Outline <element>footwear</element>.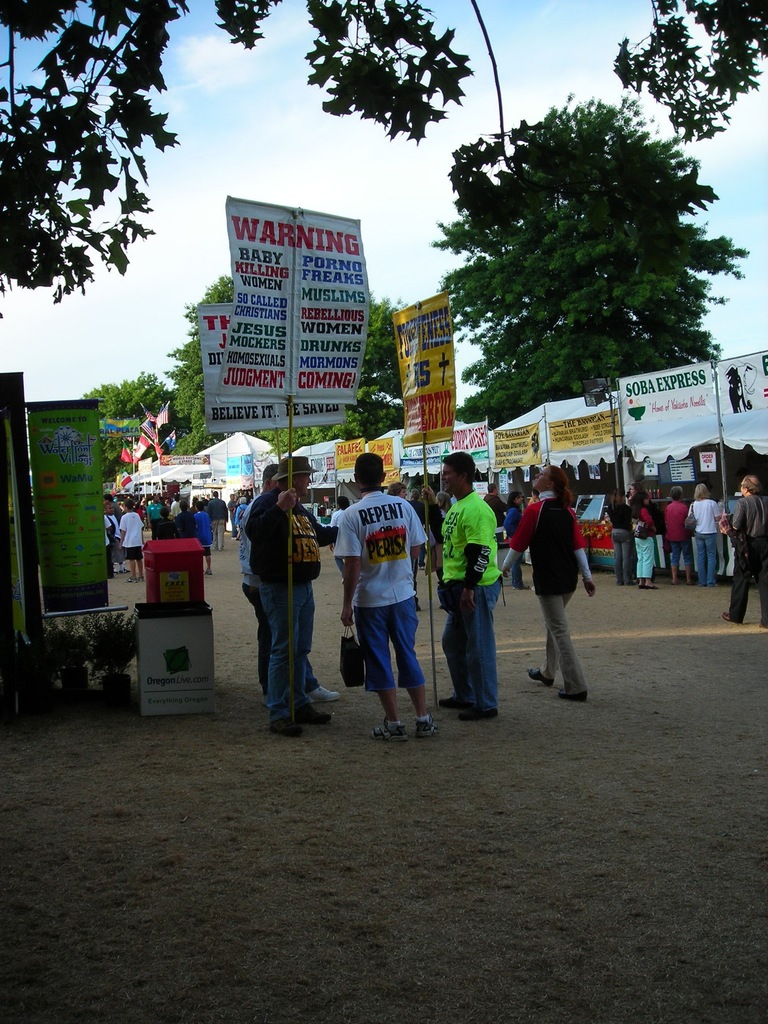
Outline: {"x1": 124, "y1": 577, "x2": 137, "y2": 584}.
